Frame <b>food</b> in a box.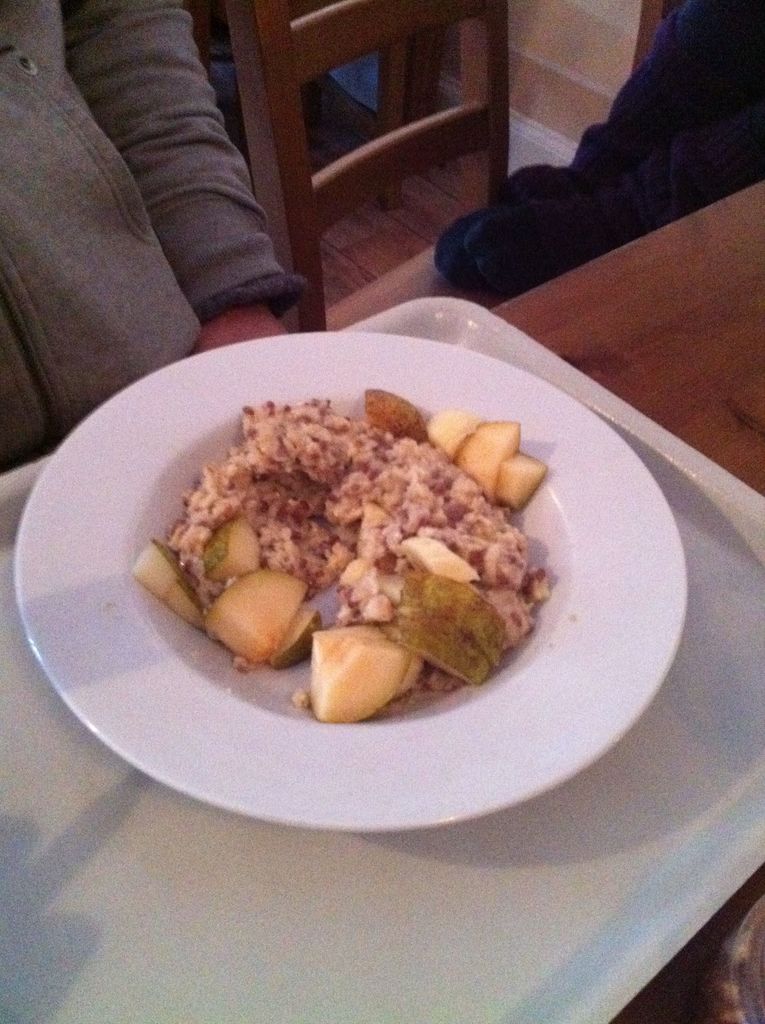
(191,380,551,714).
